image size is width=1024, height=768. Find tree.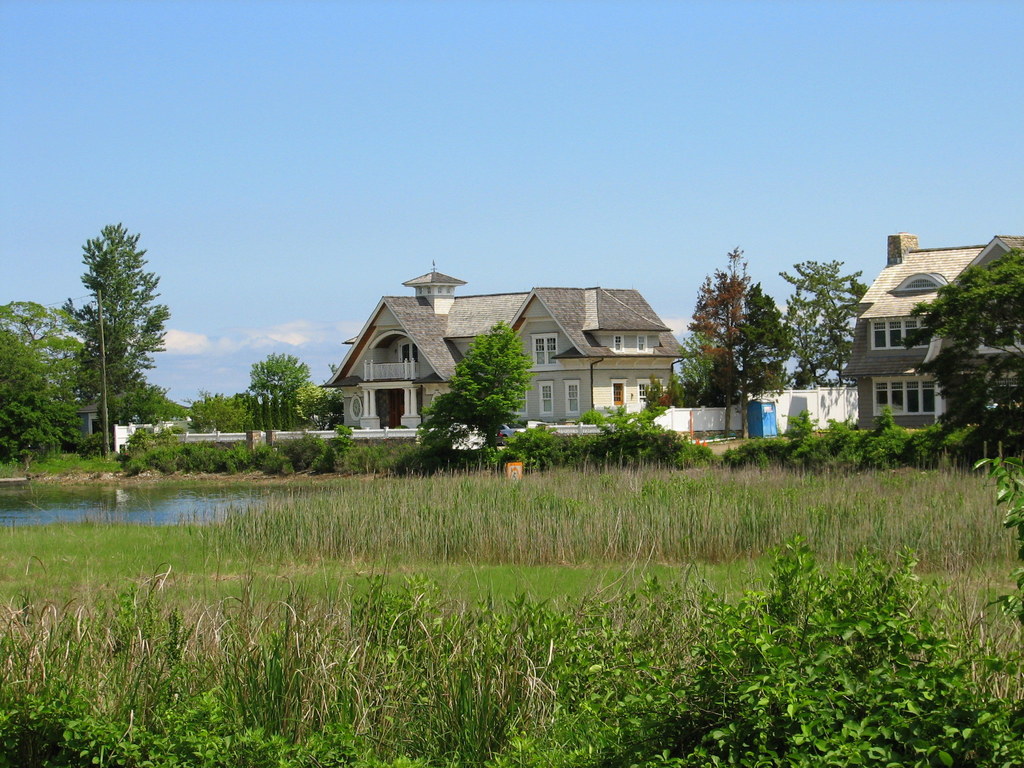
295,379,333,431.
